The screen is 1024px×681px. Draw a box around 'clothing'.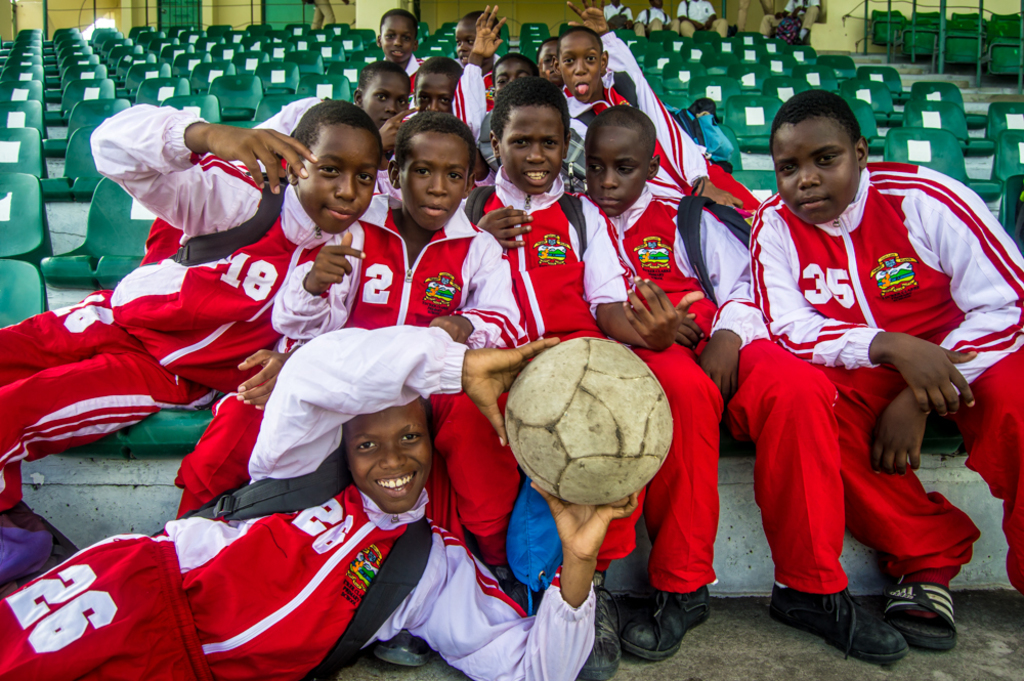
bbox=(308, 0, 340, 31).
